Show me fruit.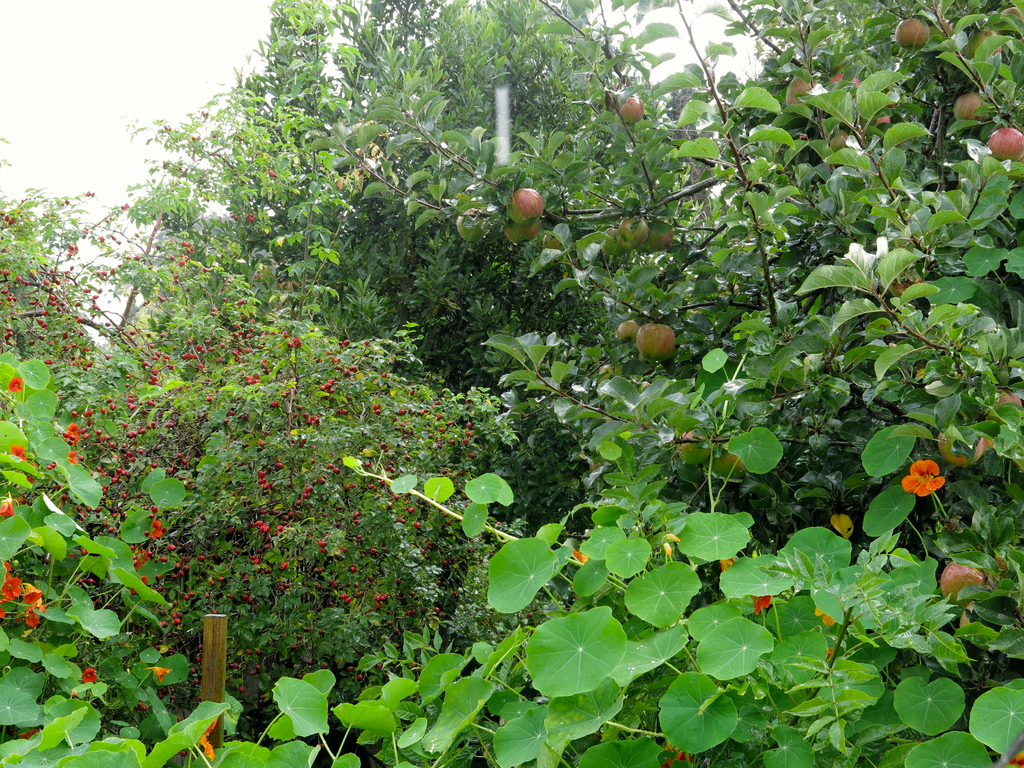
fruit is here: (948,91,982,119).
